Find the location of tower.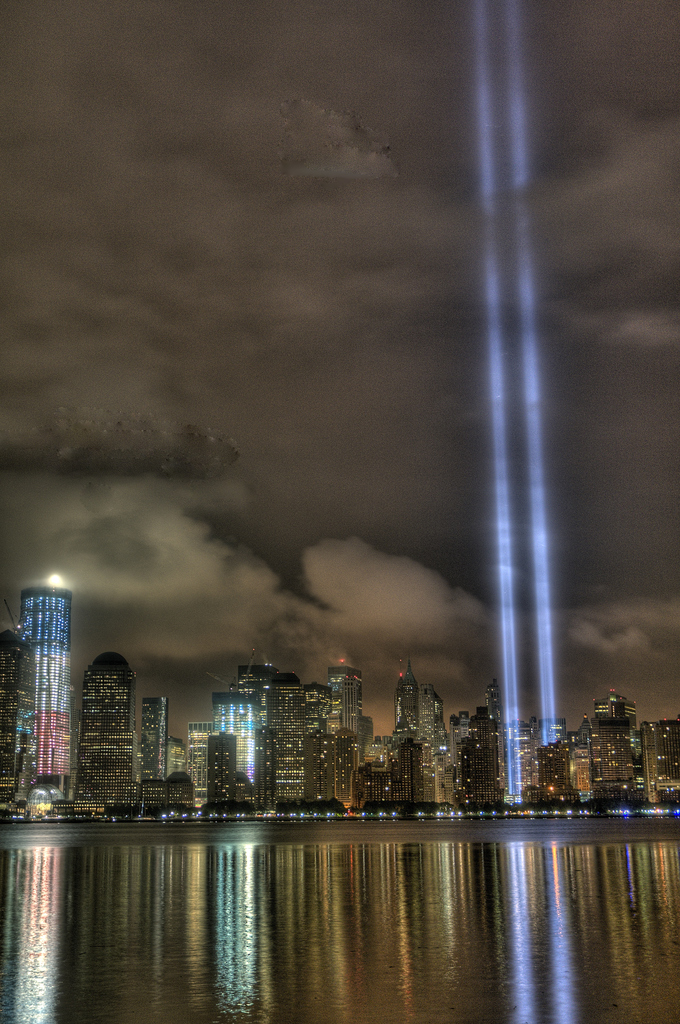
Location: bbox=[395, 666, 423, 727].
